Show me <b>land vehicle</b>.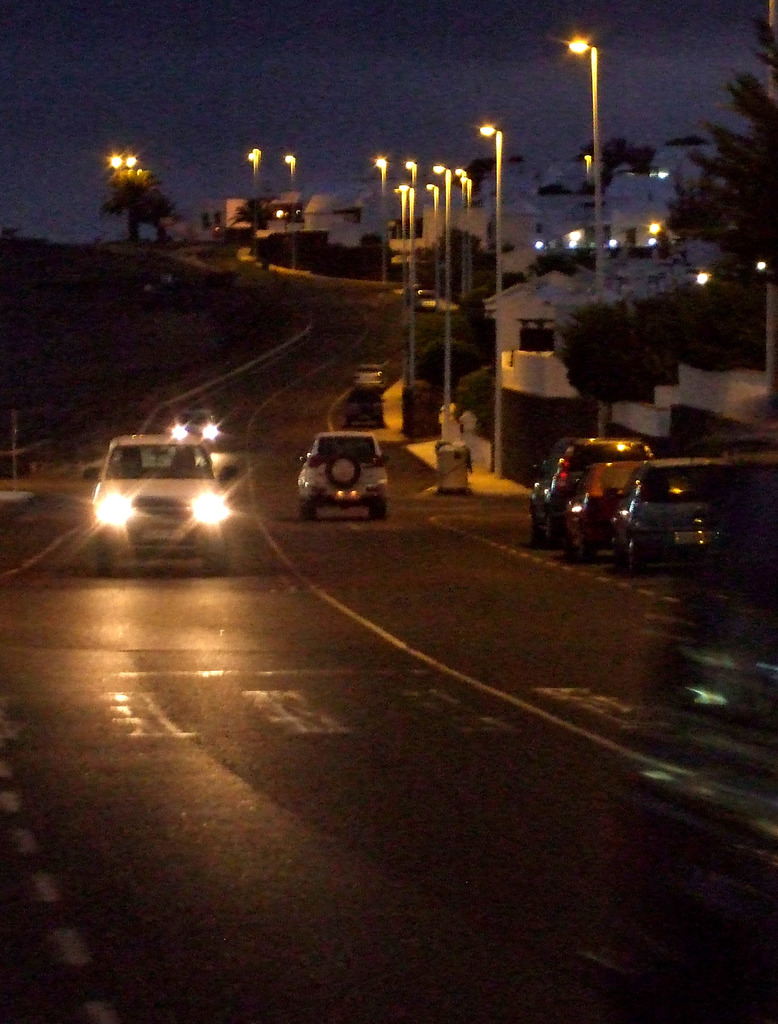
<b>land vehicle</b> is here: [634,456,718,572].
